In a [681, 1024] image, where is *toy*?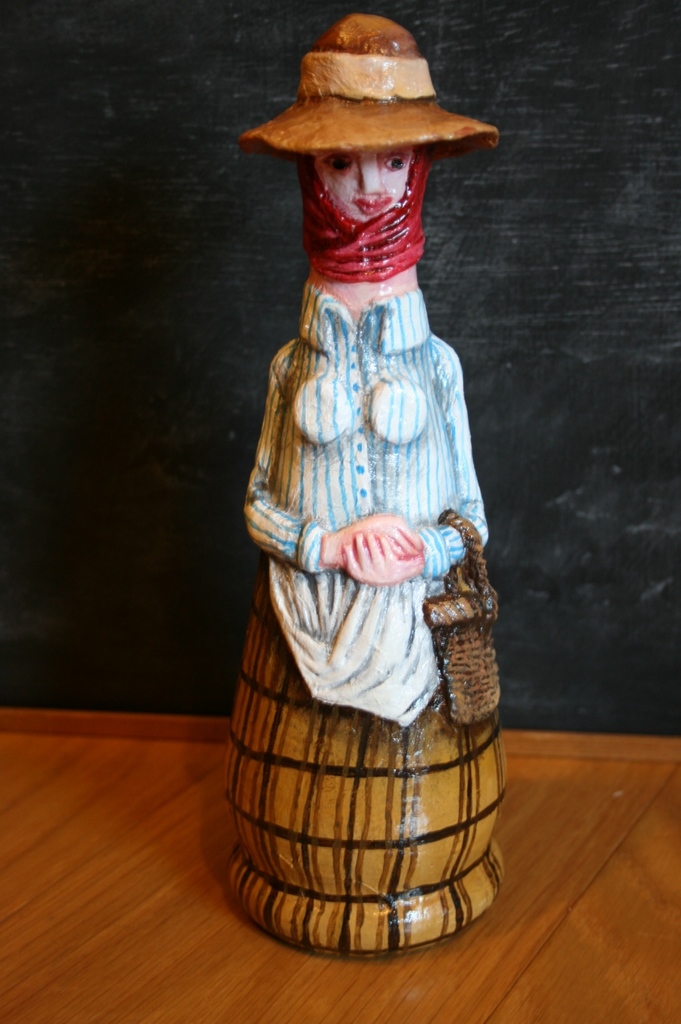
BBox(201, 14, 507, 966).
